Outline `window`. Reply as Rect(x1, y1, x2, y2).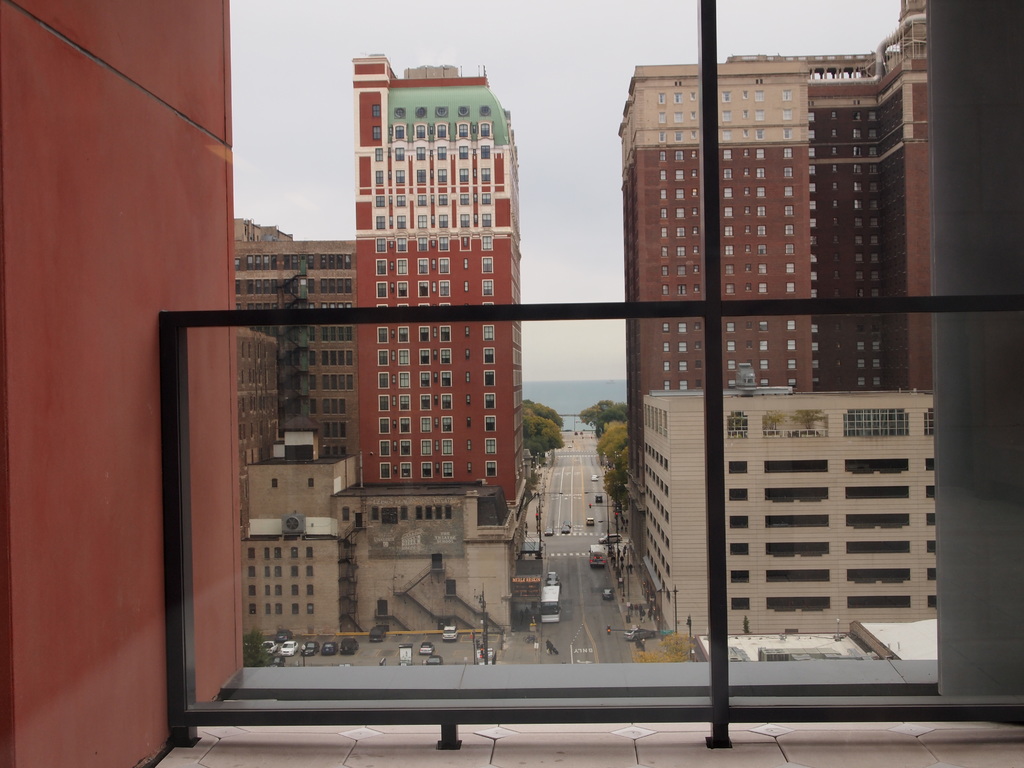
Rect(754, 108, 764, 122).
